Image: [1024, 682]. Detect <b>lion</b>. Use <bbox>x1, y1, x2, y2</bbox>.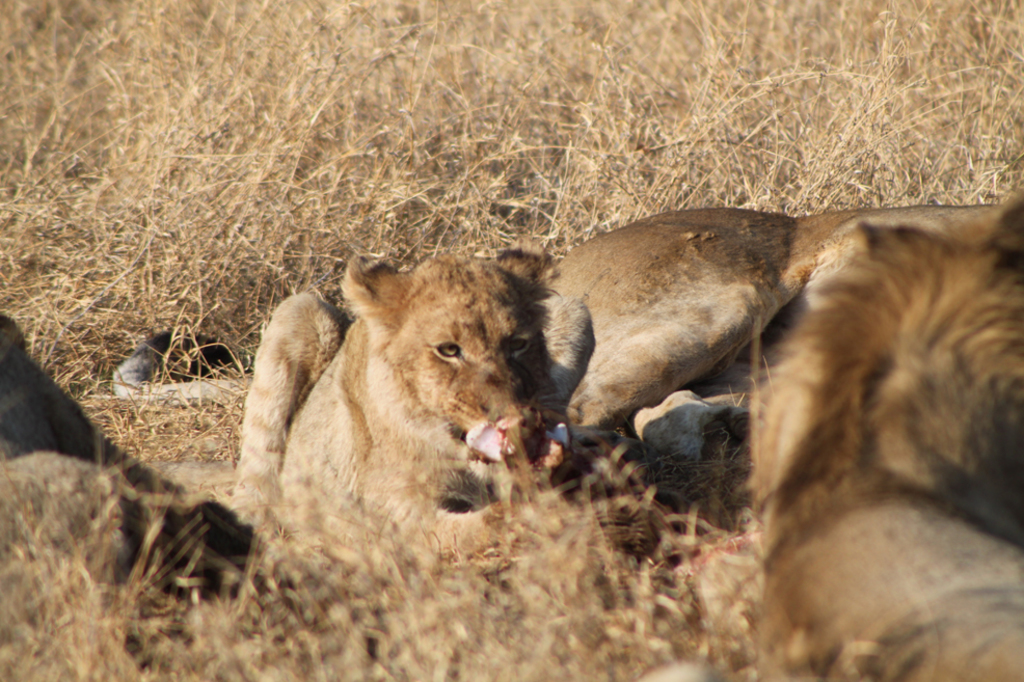
<bbox>282, 255, 638, 551</bbox>.
